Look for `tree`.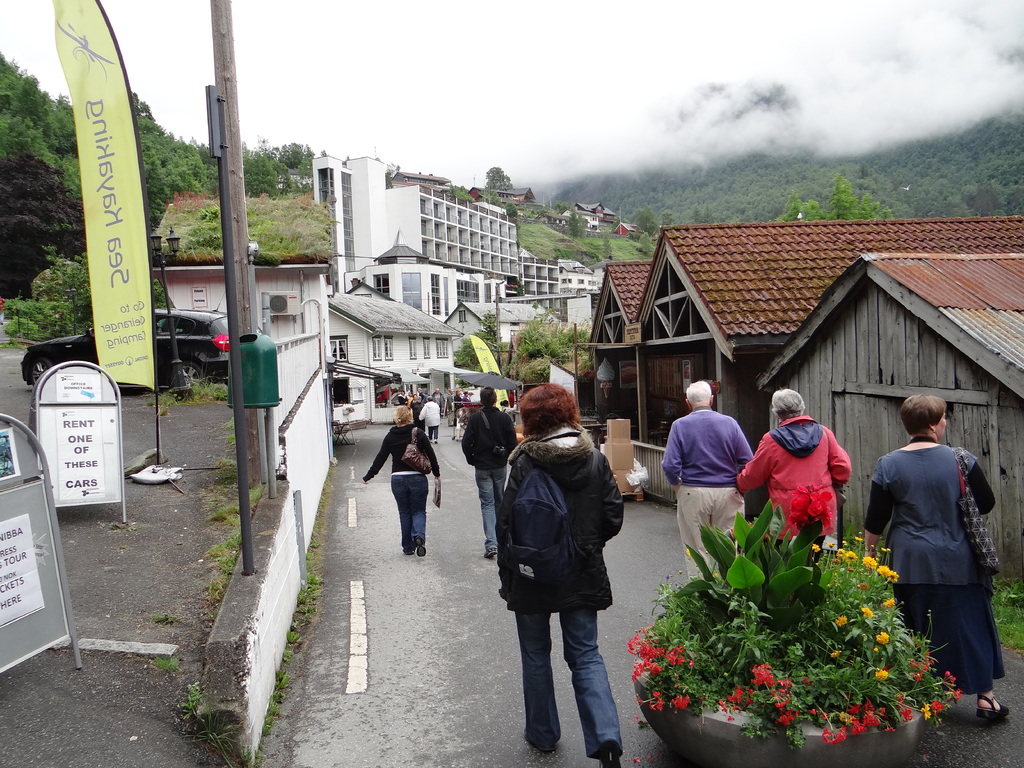
Found: <box>481,166,512,188</box>.
